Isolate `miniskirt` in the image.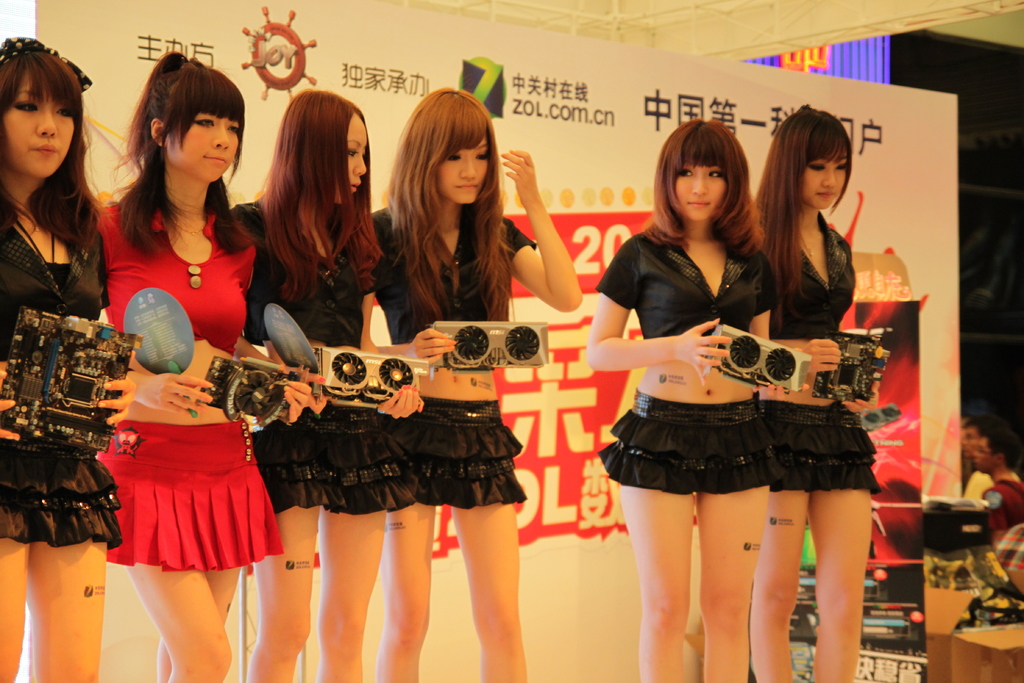
Isolated region: select_region(758, 395, 880, 498).
